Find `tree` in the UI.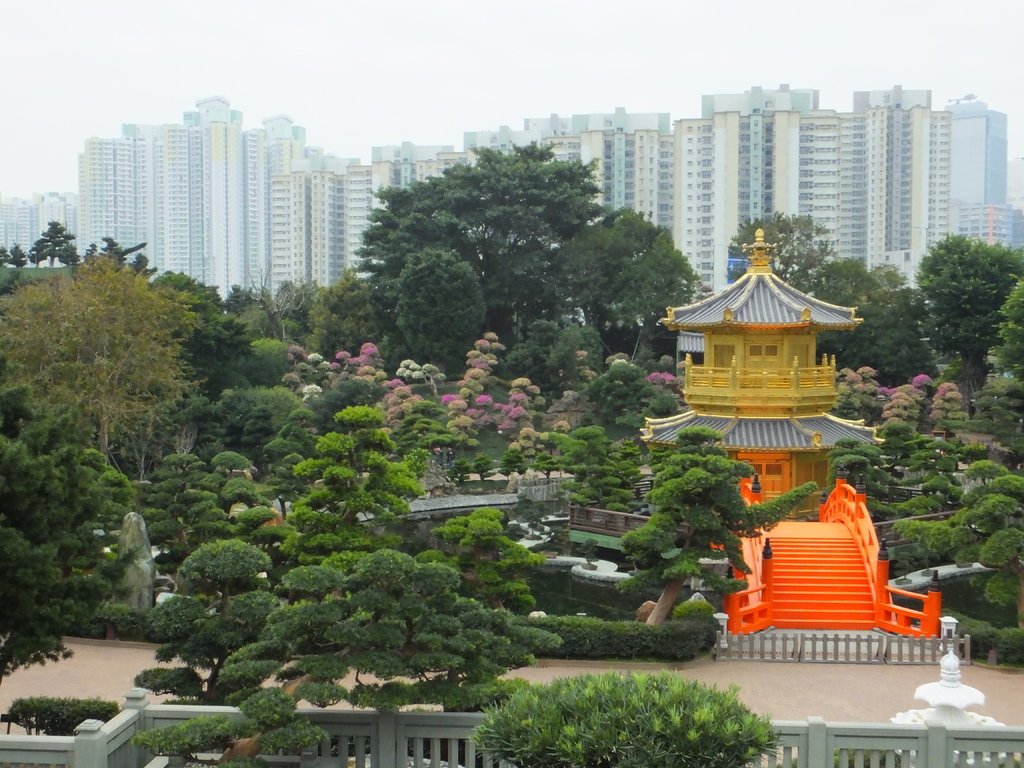
UI element at (1000,291,1023,379).
